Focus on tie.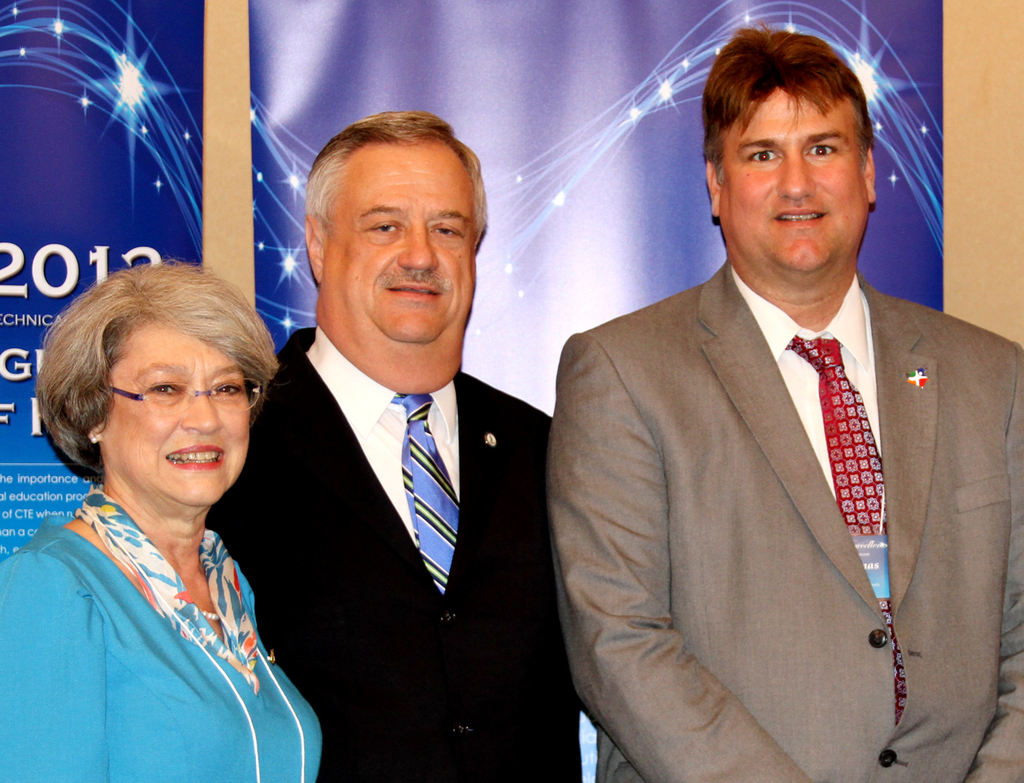
Focused at [x1=780, y1=340, x2=892, y2=535].
